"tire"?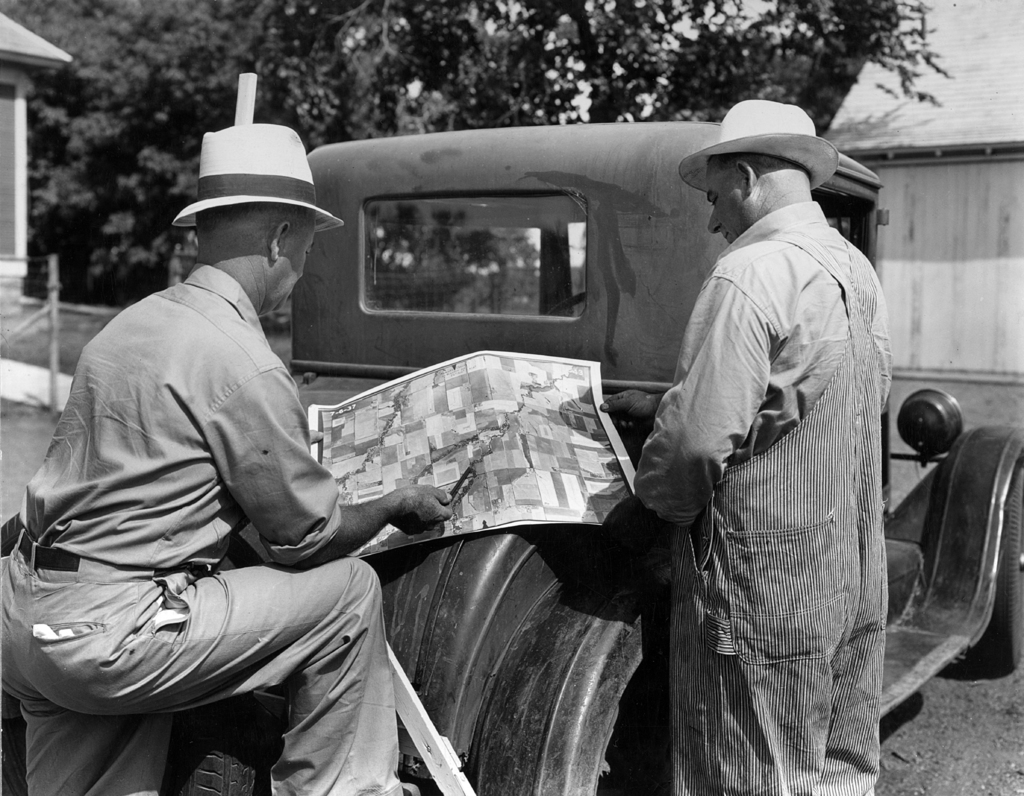
<box>594,631,669,795</box>
